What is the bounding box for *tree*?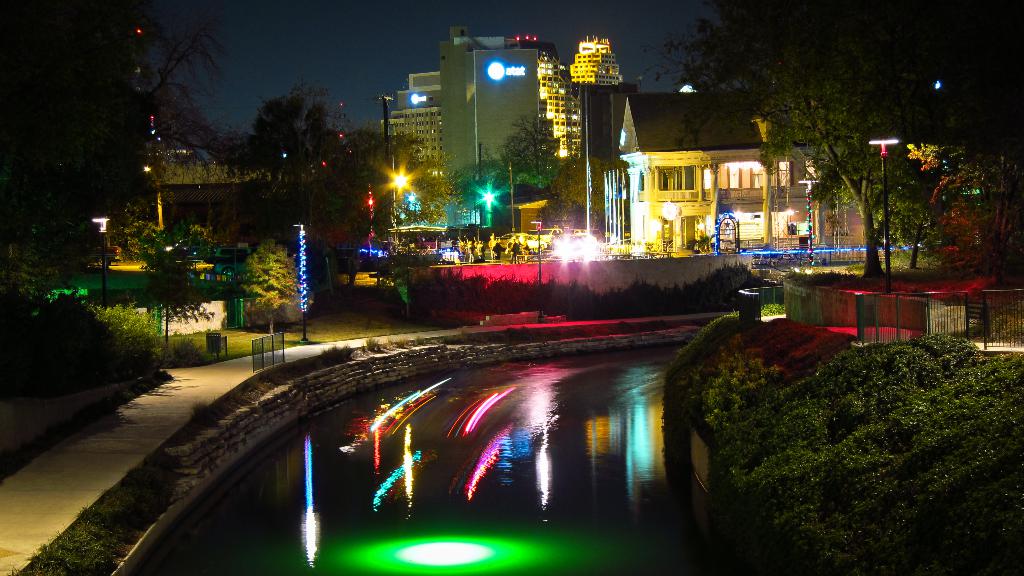
{"x1": 449, "y1": 162, "x2": 495, "y2": 224}.
